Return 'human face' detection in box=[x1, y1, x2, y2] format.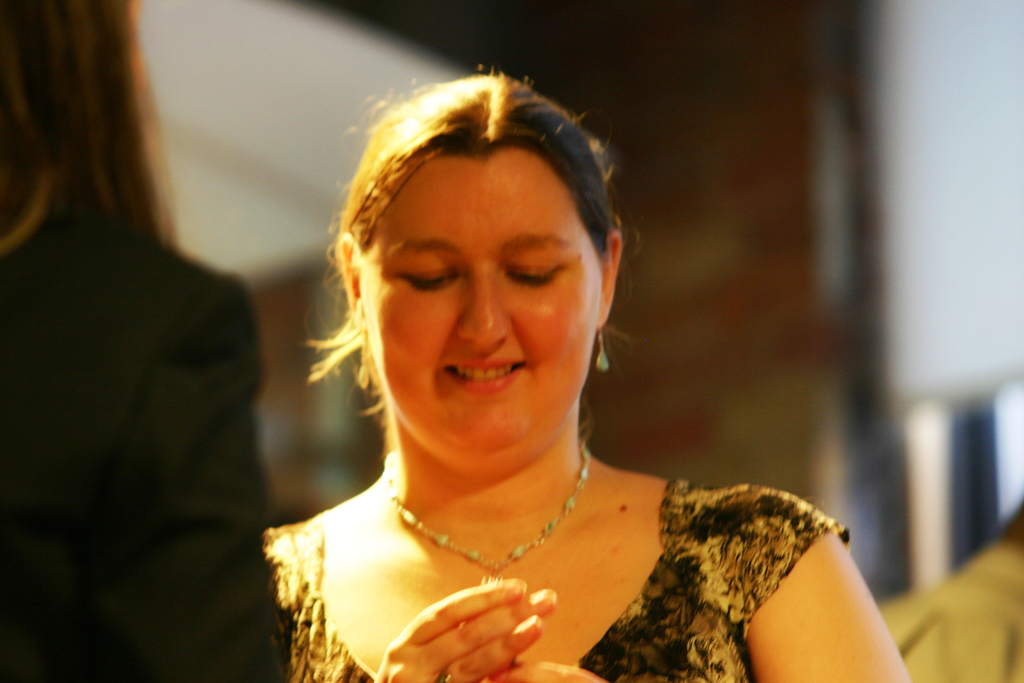
box=[365, 154, 604, 458].
